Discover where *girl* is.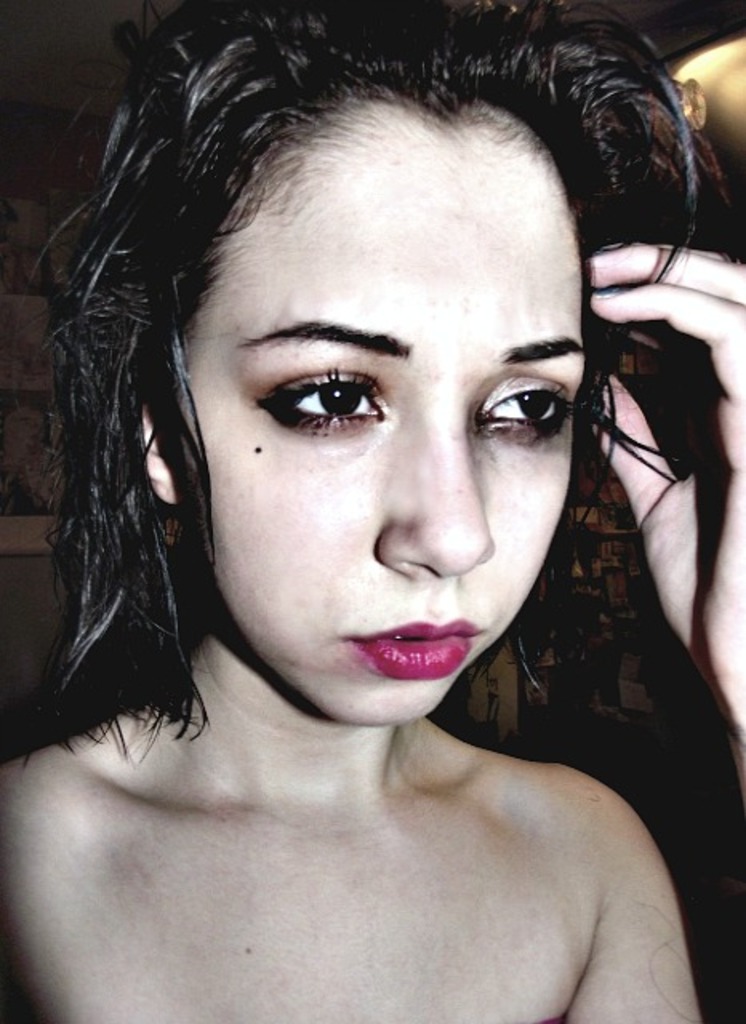
Discovered at (0,0,703,1022).
